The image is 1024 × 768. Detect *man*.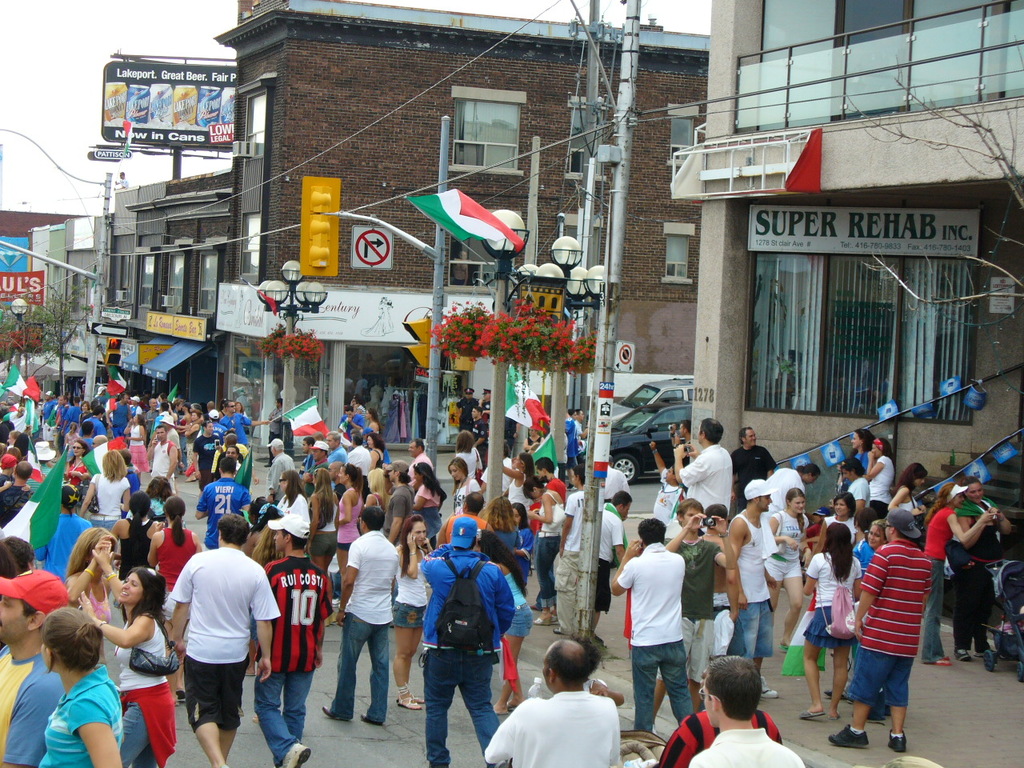
Detection: 200:450:257:545.
